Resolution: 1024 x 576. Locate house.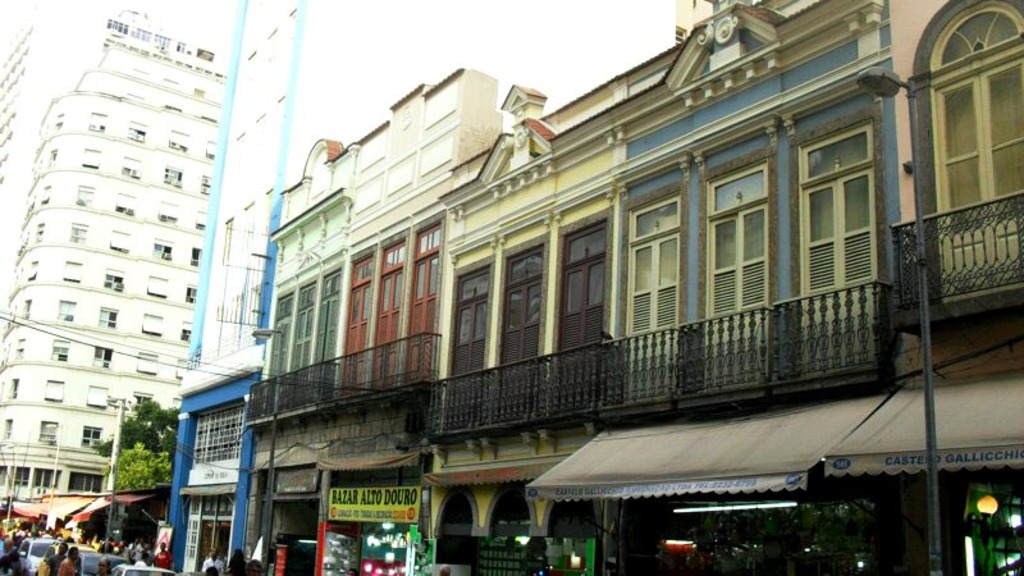
bbox(0, 26, 65, 196).
